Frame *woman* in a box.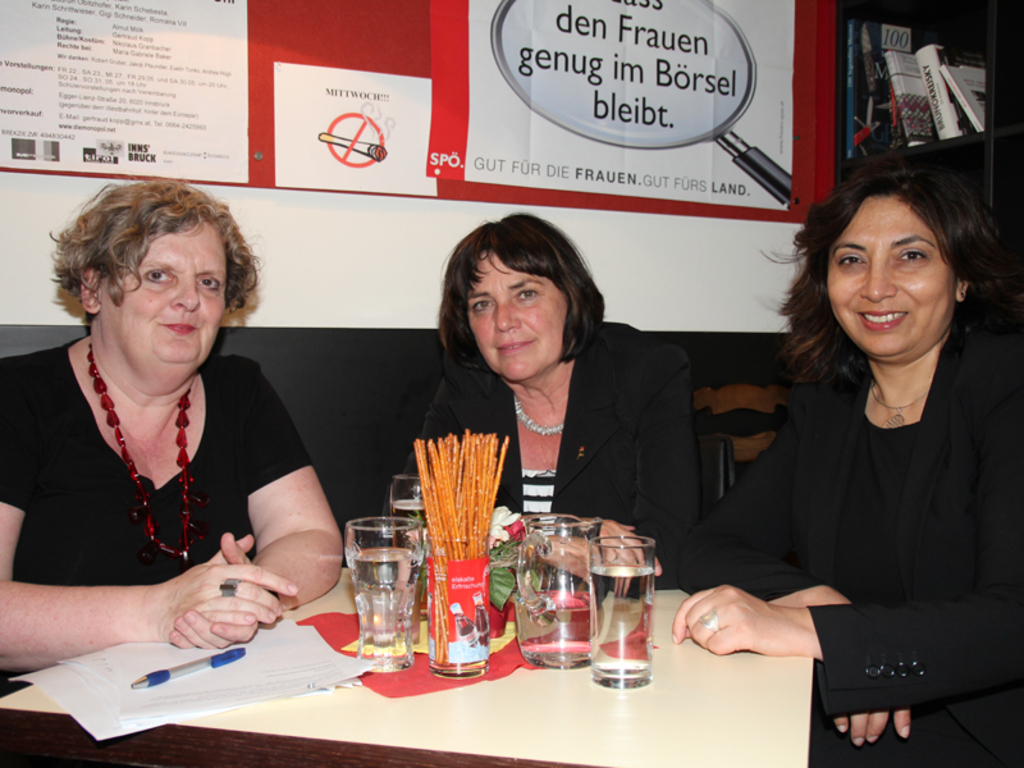
[12,166,328,701].
